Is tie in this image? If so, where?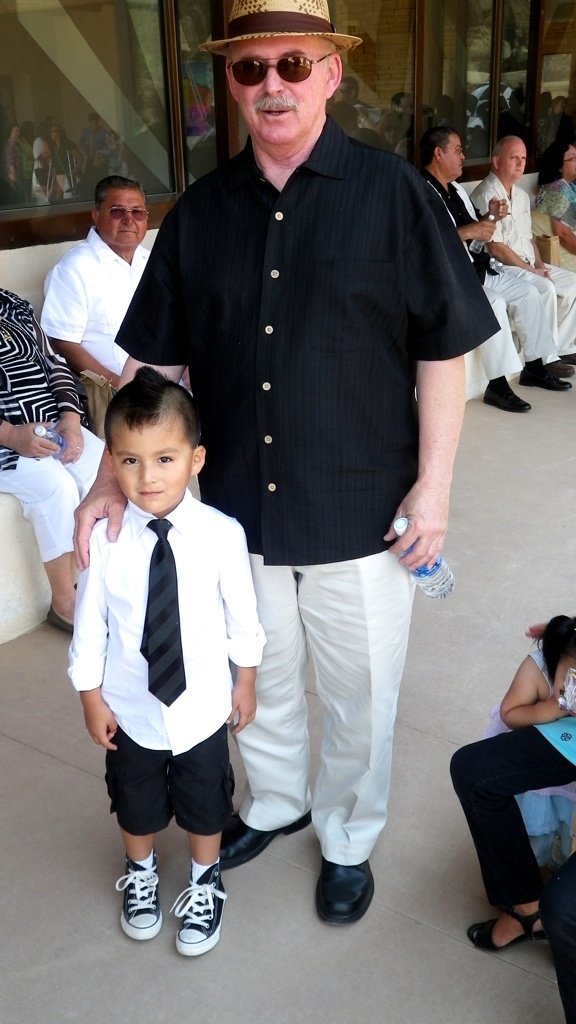
Yes, at [left=135, top=516, right=192, bottom=711].
